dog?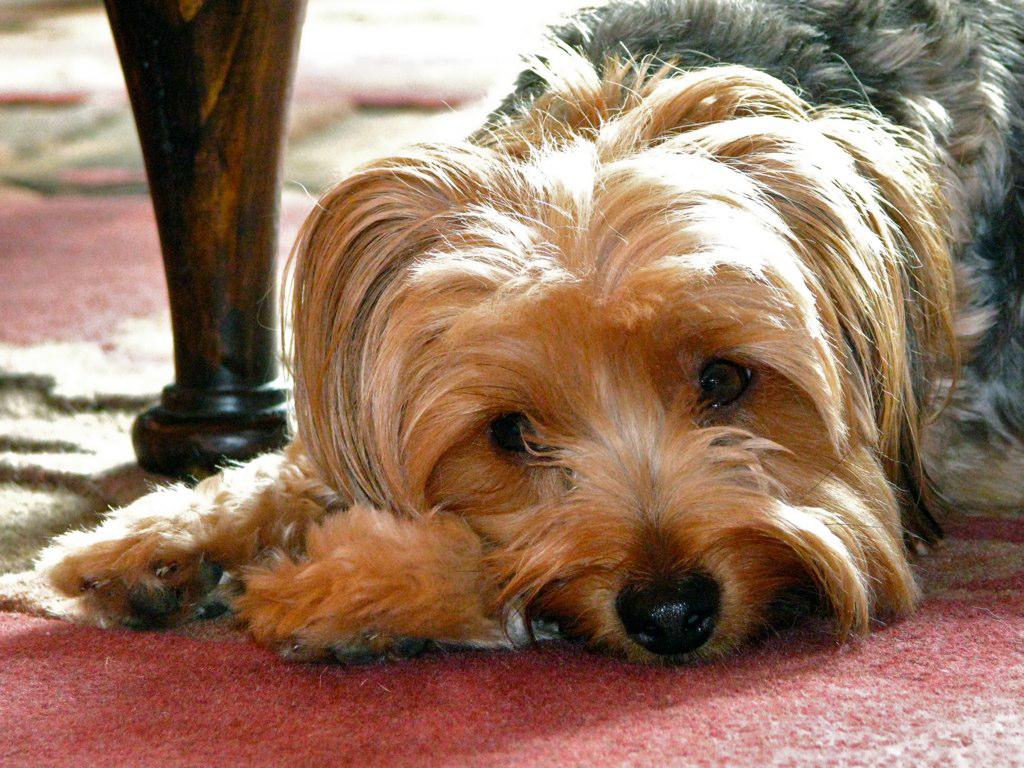
bbox=(27, 0, 1023, 663)
